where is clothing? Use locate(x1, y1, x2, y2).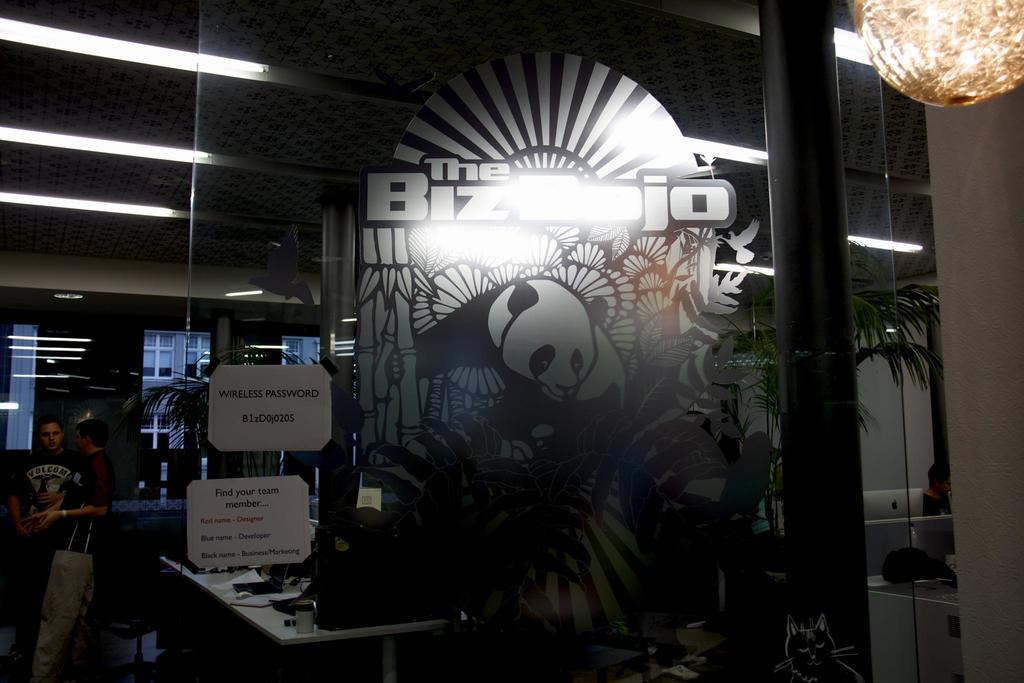
locate(920, 497, 956, 577).
